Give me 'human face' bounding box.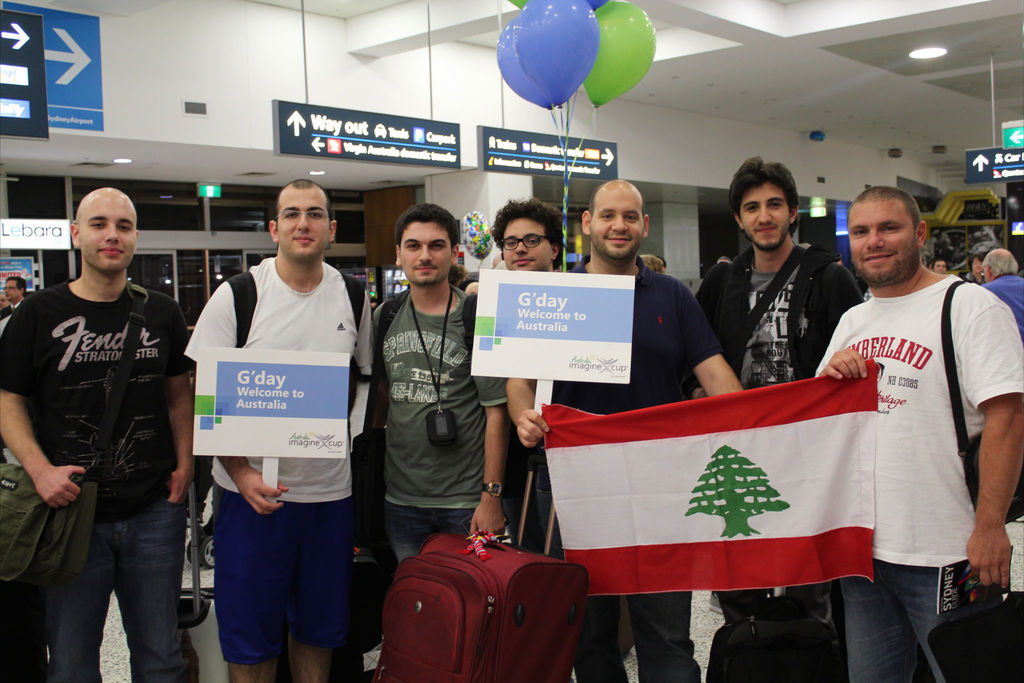
left=4, top=276, right=21, bottom=299.
